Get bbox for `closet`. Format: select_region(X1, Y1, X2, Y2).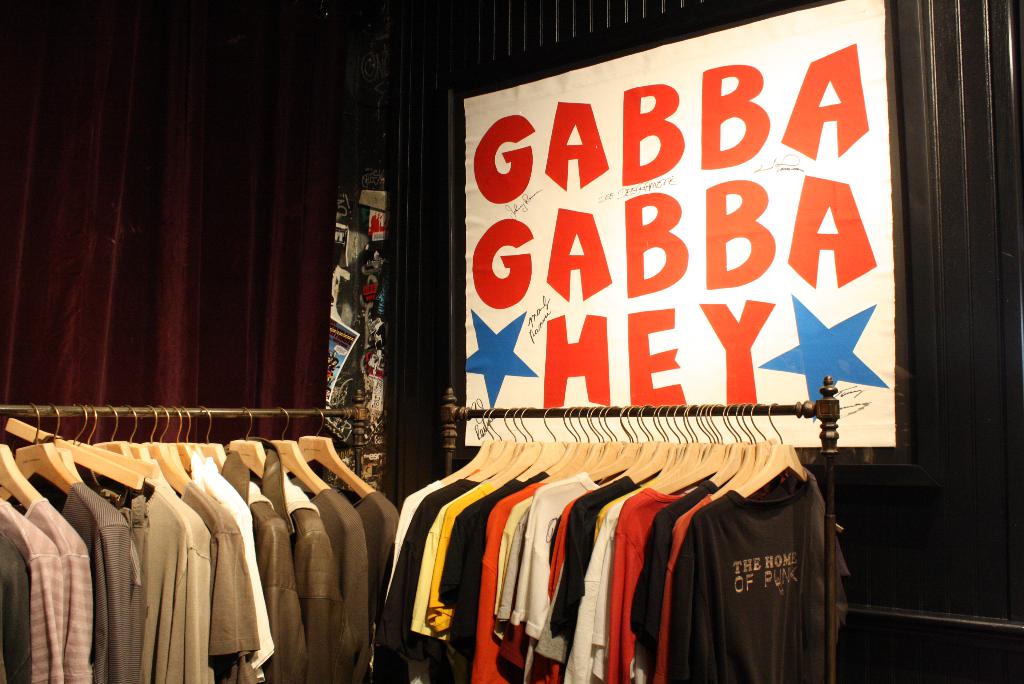
select_region(0, 401, 400, 683).
